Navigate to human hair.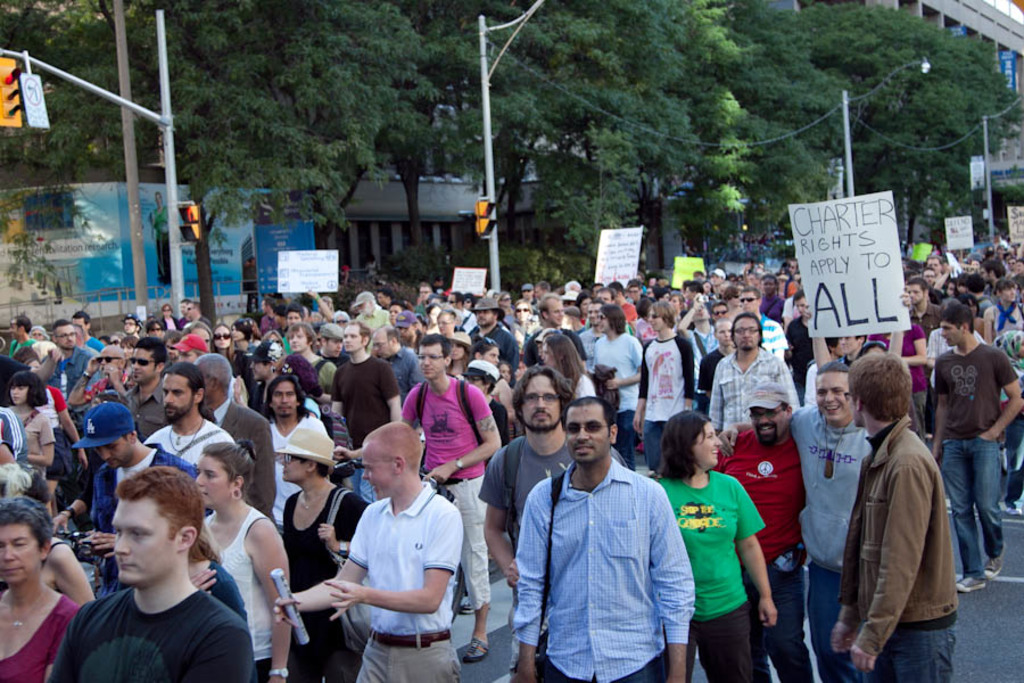
Navigation target: detection(299, 459, 332, 477).
